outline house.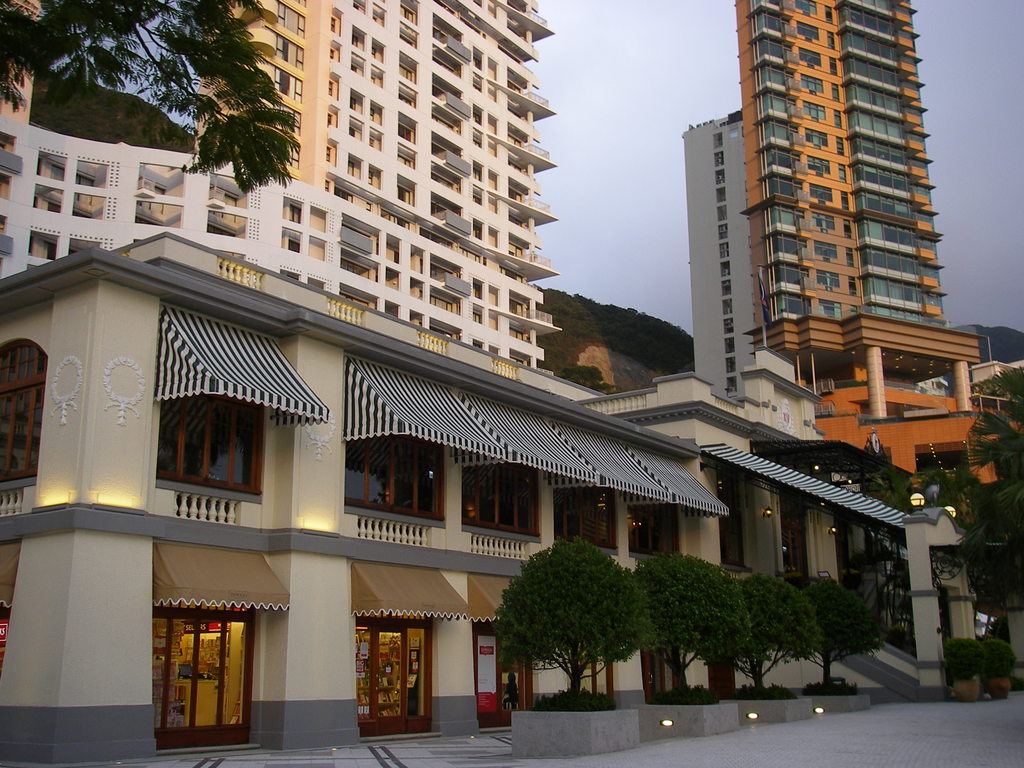
Outline: {"left": 0, "top": 0, "right": 547, "bottom": 364}.
